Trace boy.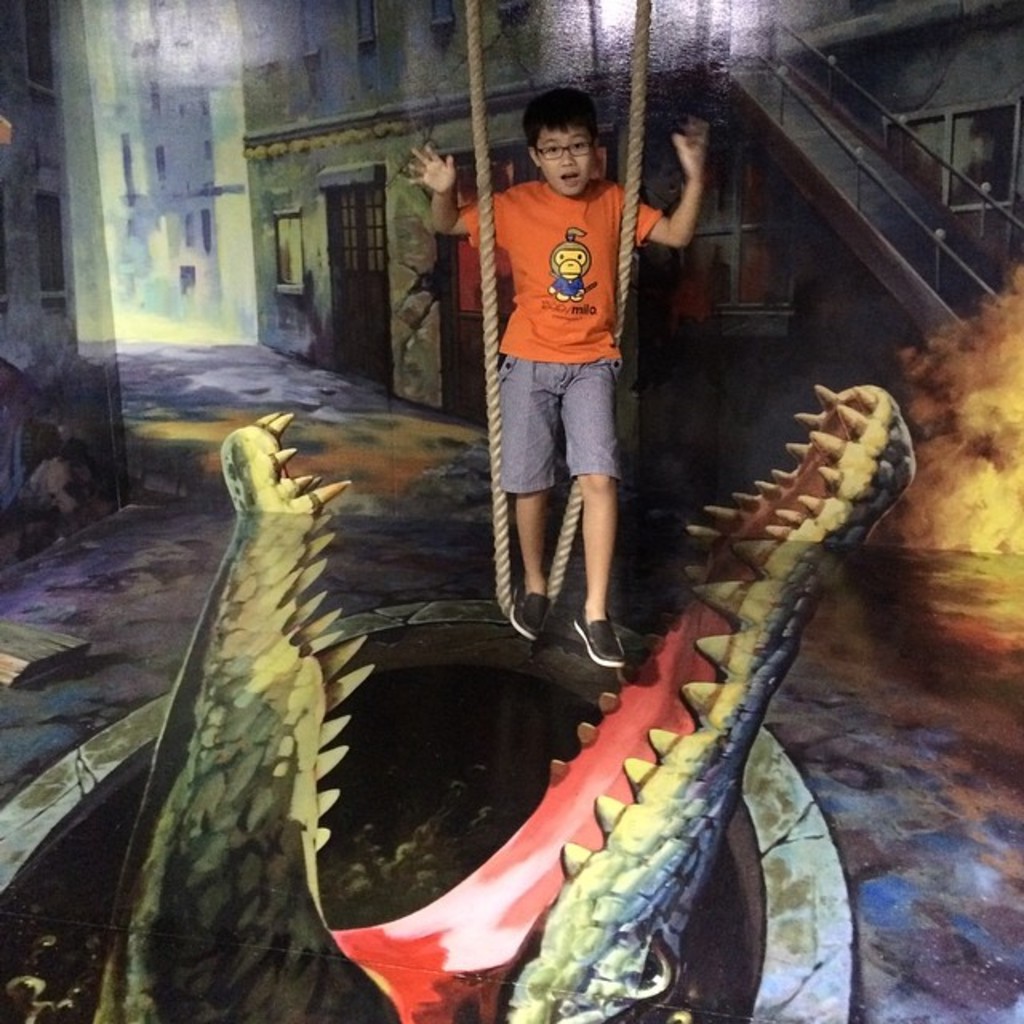
Traced to <bbox>408, 88, 707, 664</bbox>.
